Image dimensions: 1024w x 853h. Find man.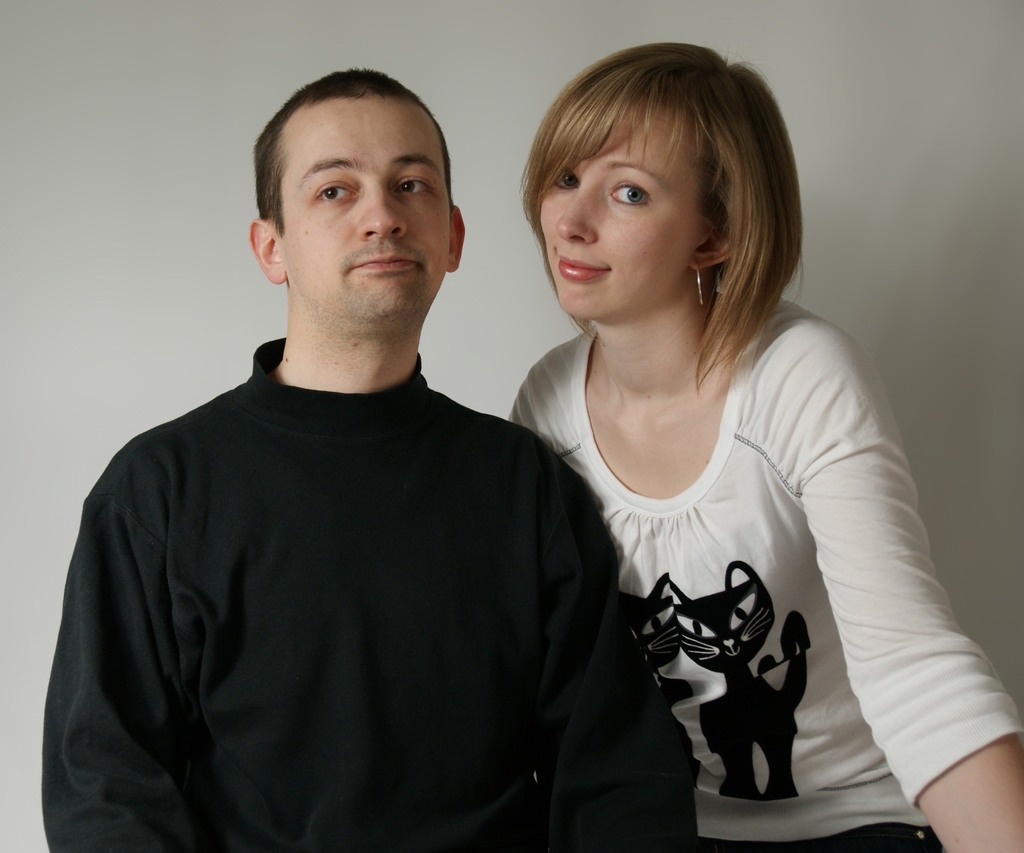
x1=38 y1=63 x2=698 y2=852.
